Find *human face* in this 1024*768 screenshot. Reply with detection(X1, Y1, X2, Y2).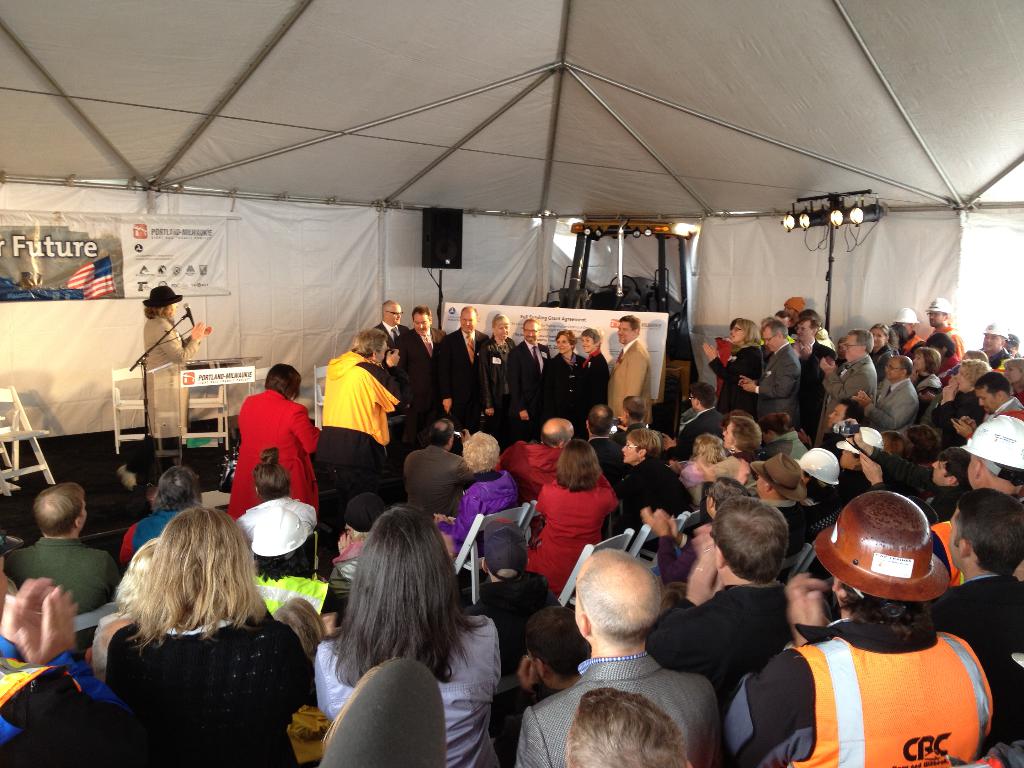
detection(554, 337, 573, 352).
